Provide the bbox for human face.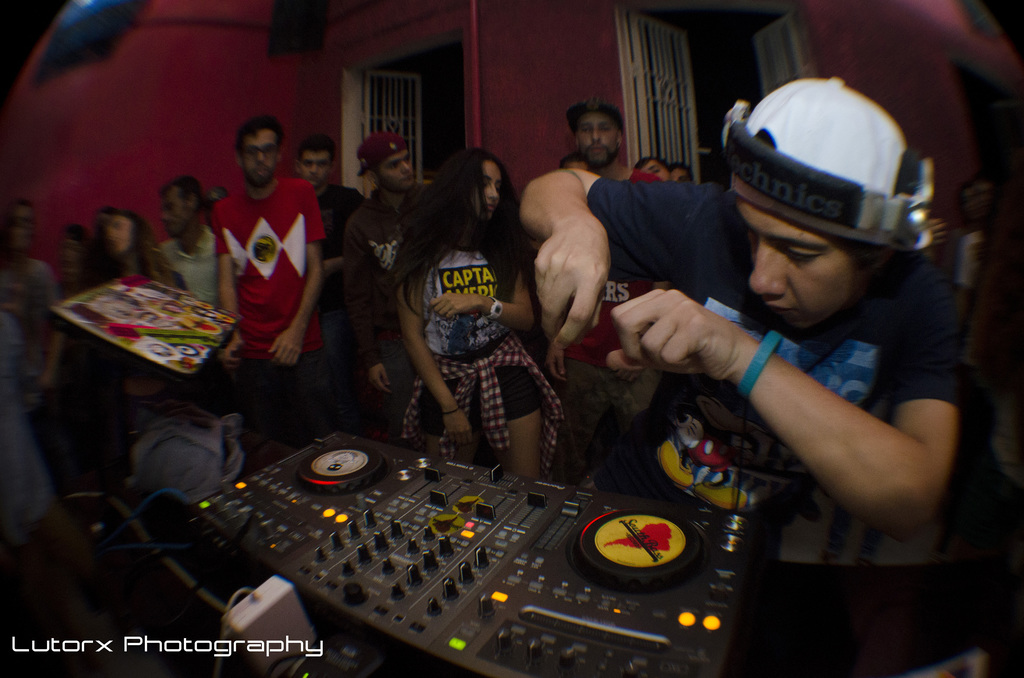
[left=306, top=150, right=330, bottom=189].
